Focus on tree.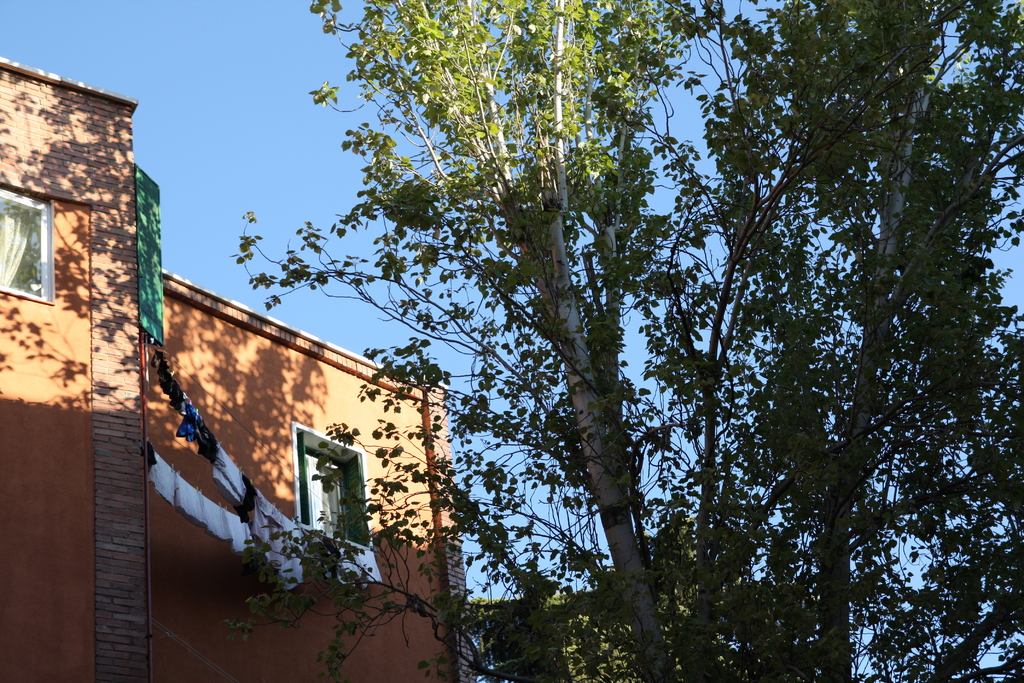
Focused at BBox(230, 0, 1023, 682).
